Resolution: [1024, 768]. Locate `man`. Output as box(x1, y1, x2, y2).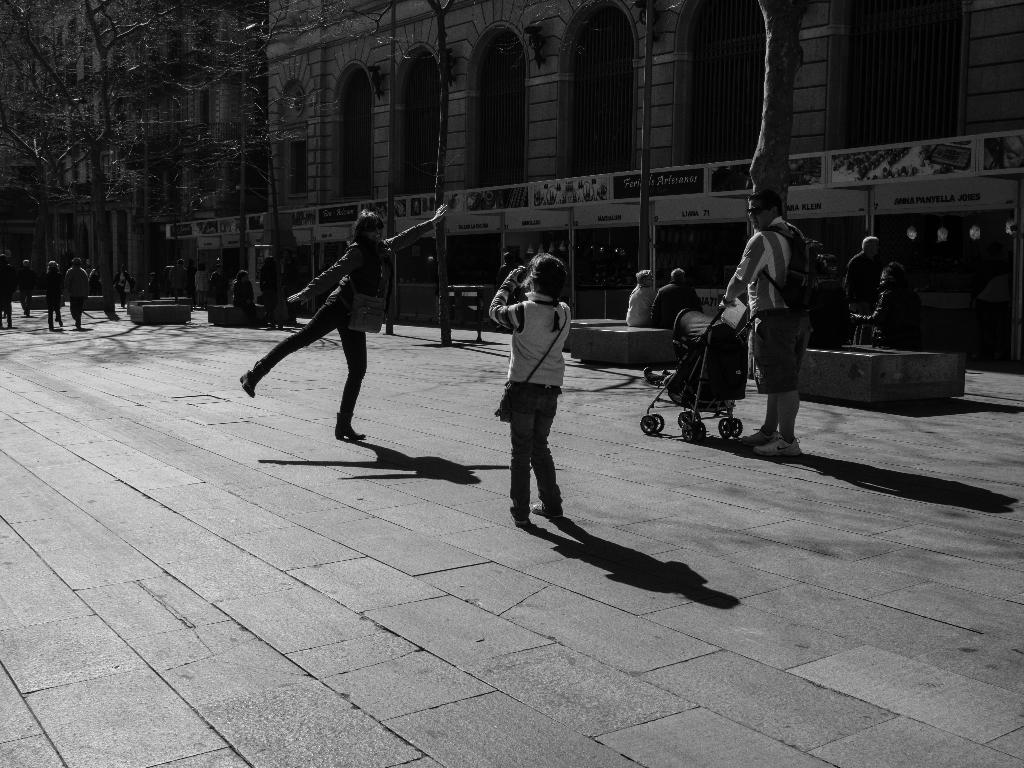
box(721, 190, 819, 461).
